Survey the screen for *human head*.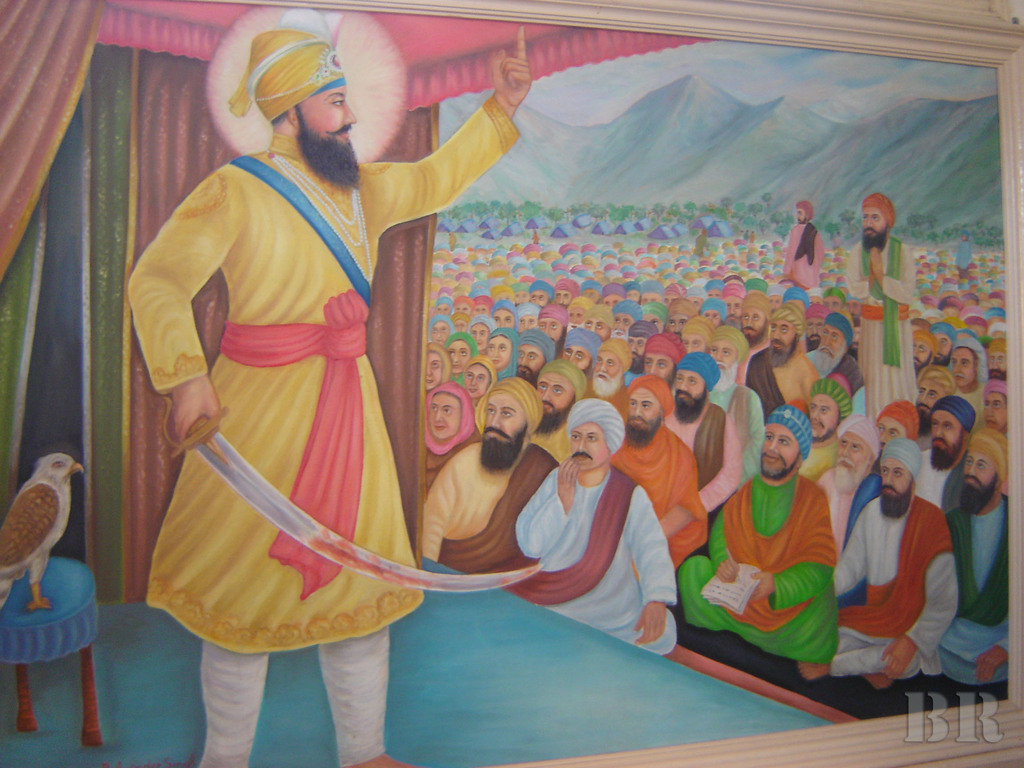
Survey found: {"x1": 961, "y1": 426, "x2": 1010, "y2": 502}.
